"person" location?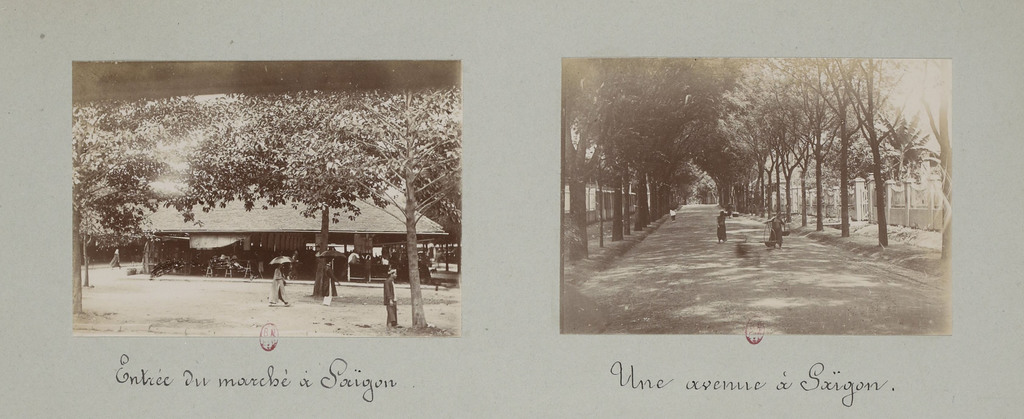
<box>769,209,785,251</box>
